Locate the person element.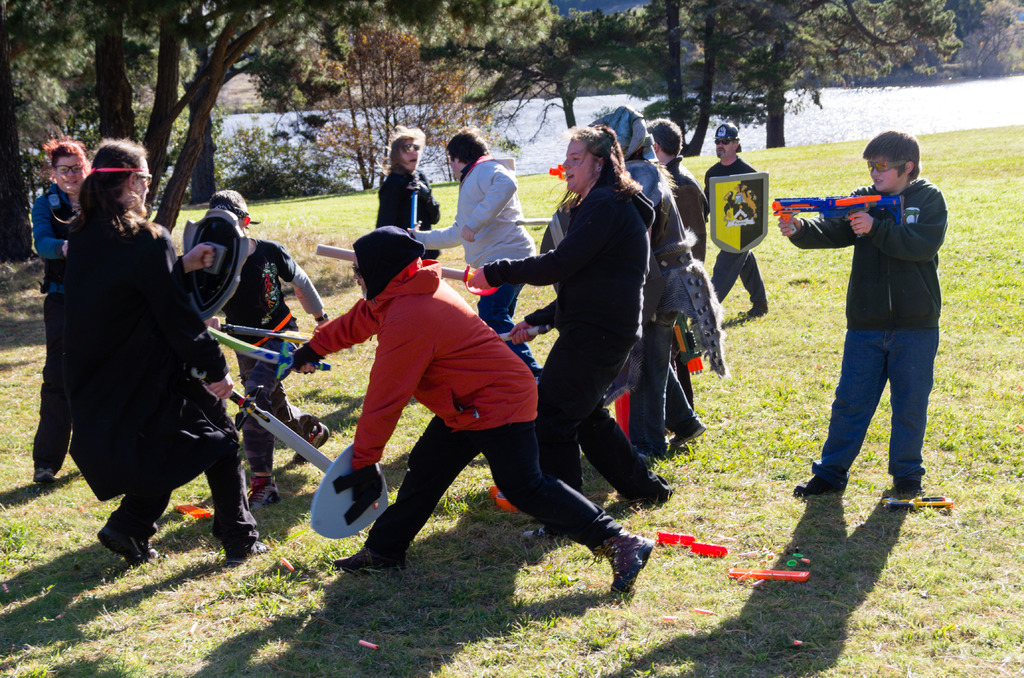
Element bbox: select_region(24, 137, 86, 480).
